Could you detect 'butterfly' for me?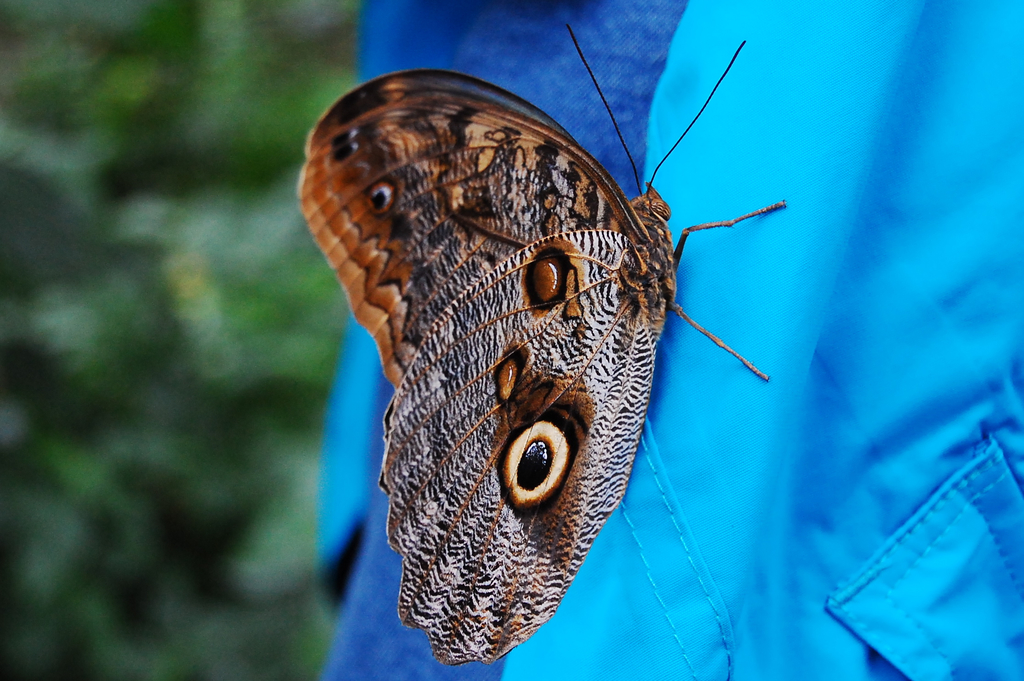
Detection result: bbox=(305, 16, 817, 680).
